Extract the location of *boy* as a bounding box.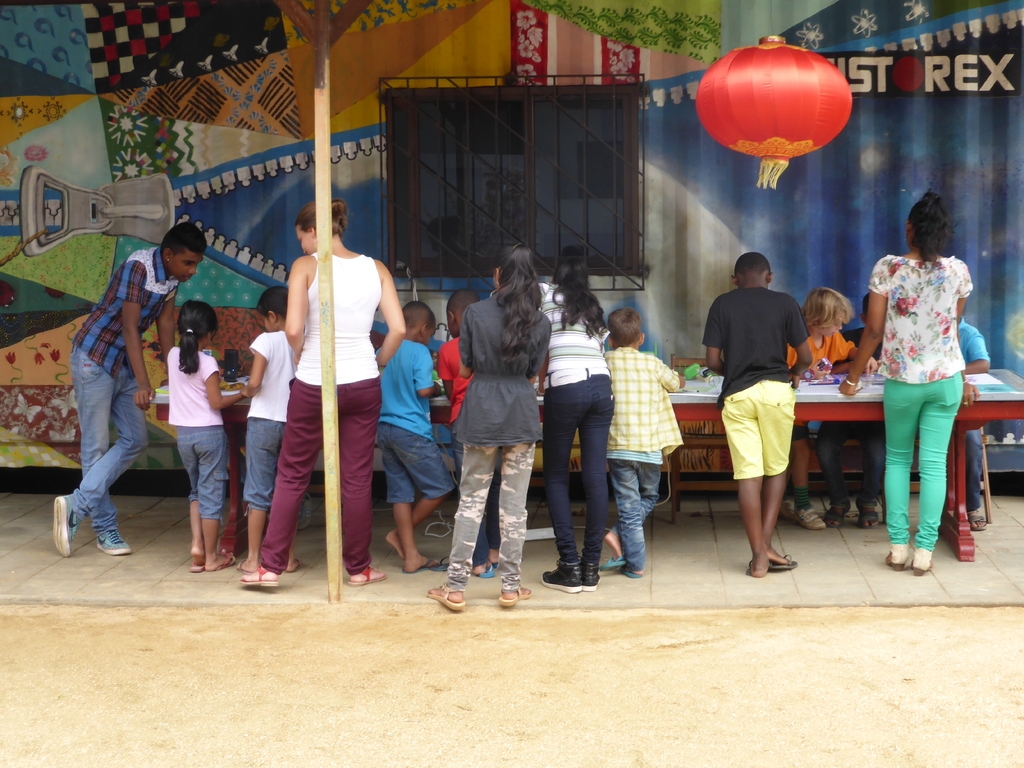
detection(604, 304, 682, 575).
